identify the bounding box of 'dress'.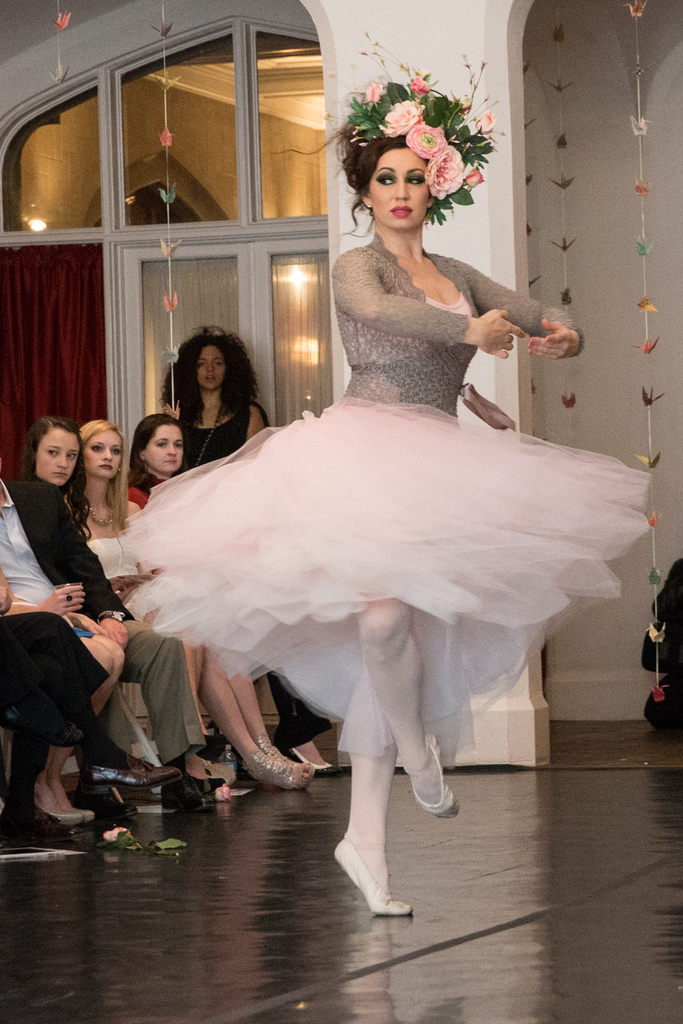
box(90, 534, 140, 576).
